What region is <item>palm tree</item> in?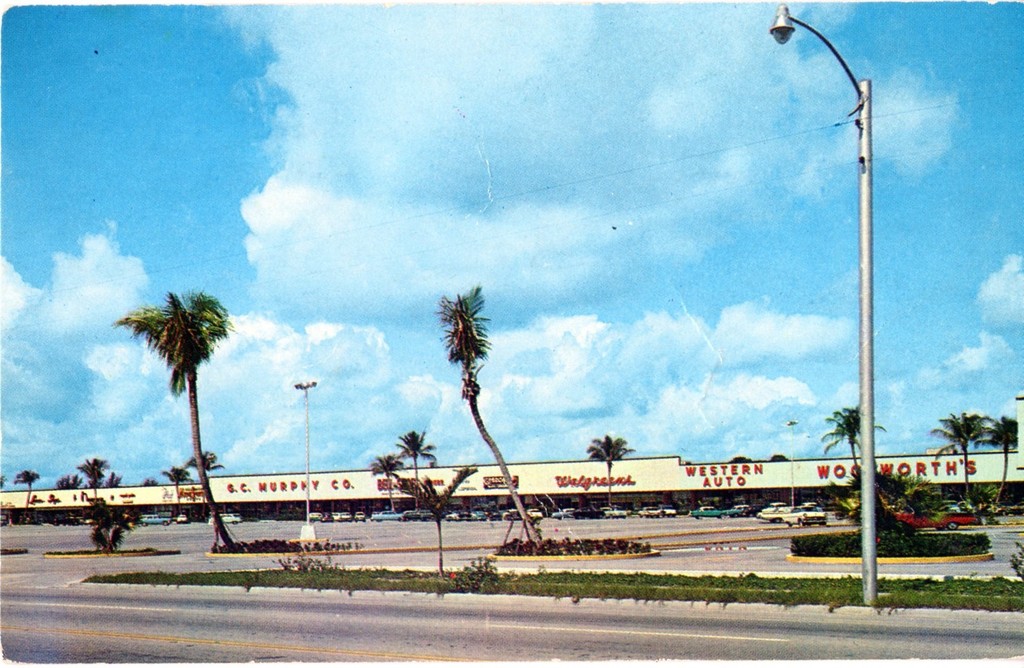
<box>396,459,483,583</box>.
